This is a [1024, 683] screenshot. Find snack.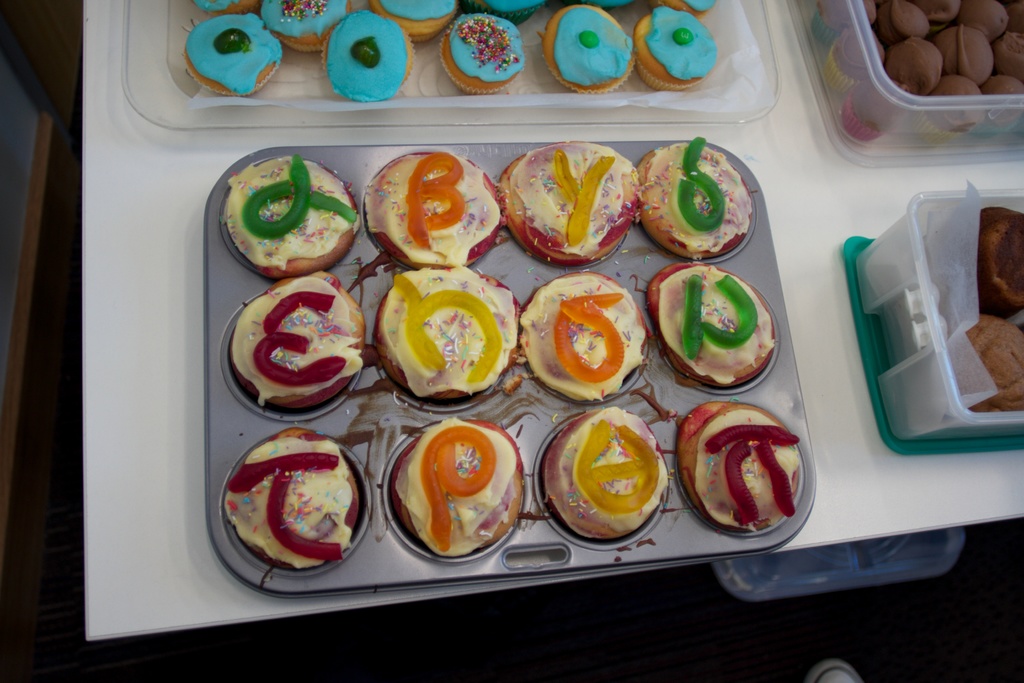
Bounding box: 635/5/709/86.
